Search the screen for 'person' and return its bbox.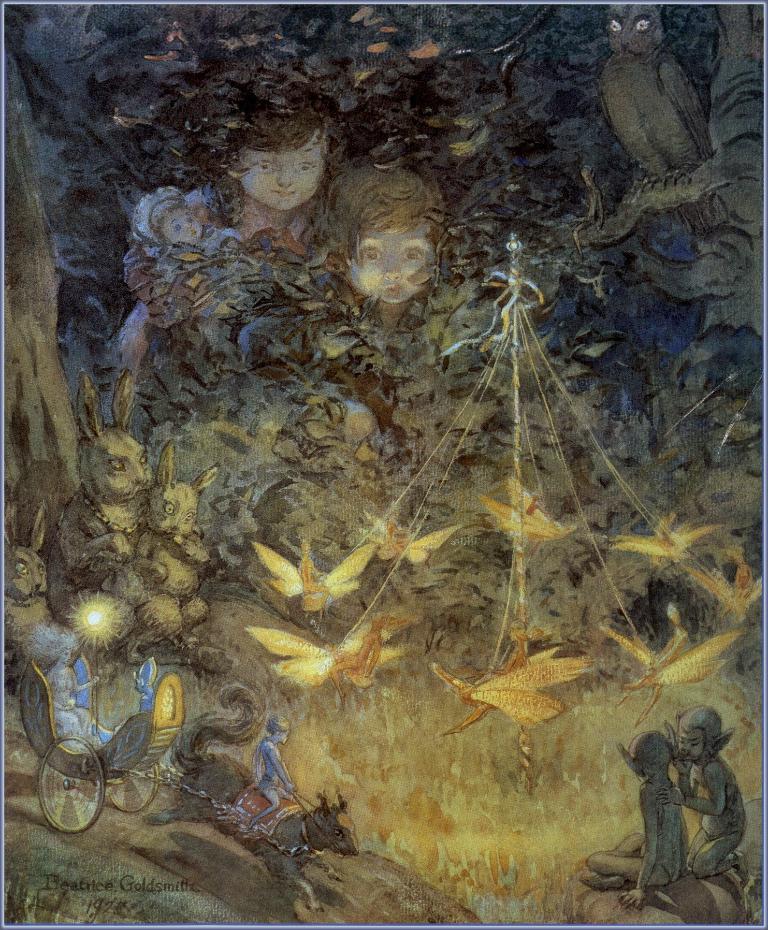
Found: <bbox>667, 708, 762, 913</bbox>.
